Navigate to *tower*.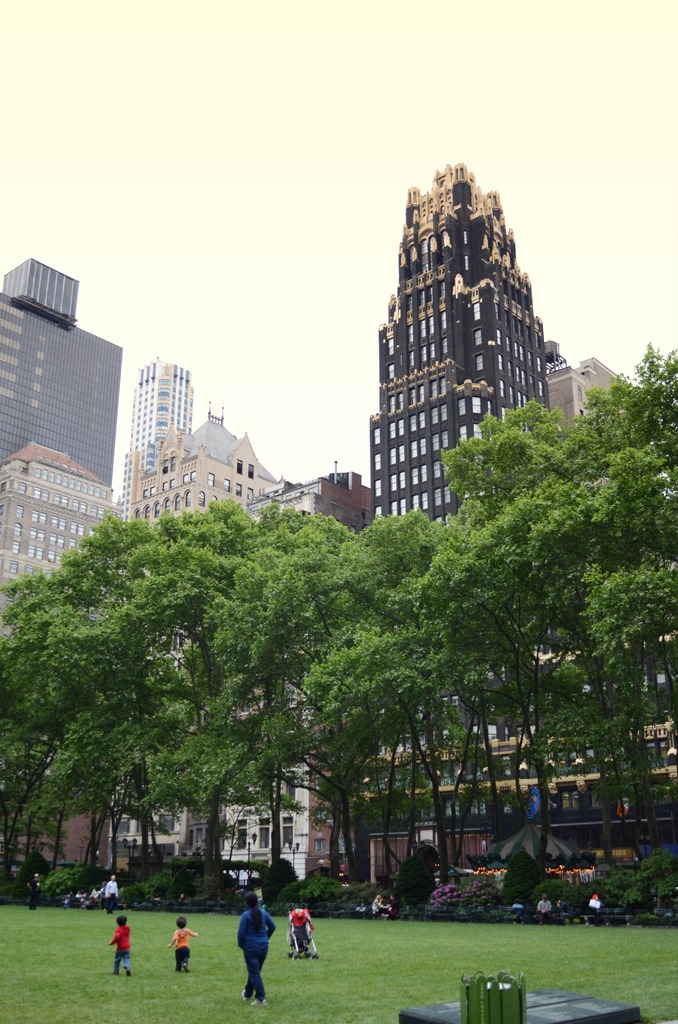
Navigation target: l=0, t=242, r=127, b=522.
